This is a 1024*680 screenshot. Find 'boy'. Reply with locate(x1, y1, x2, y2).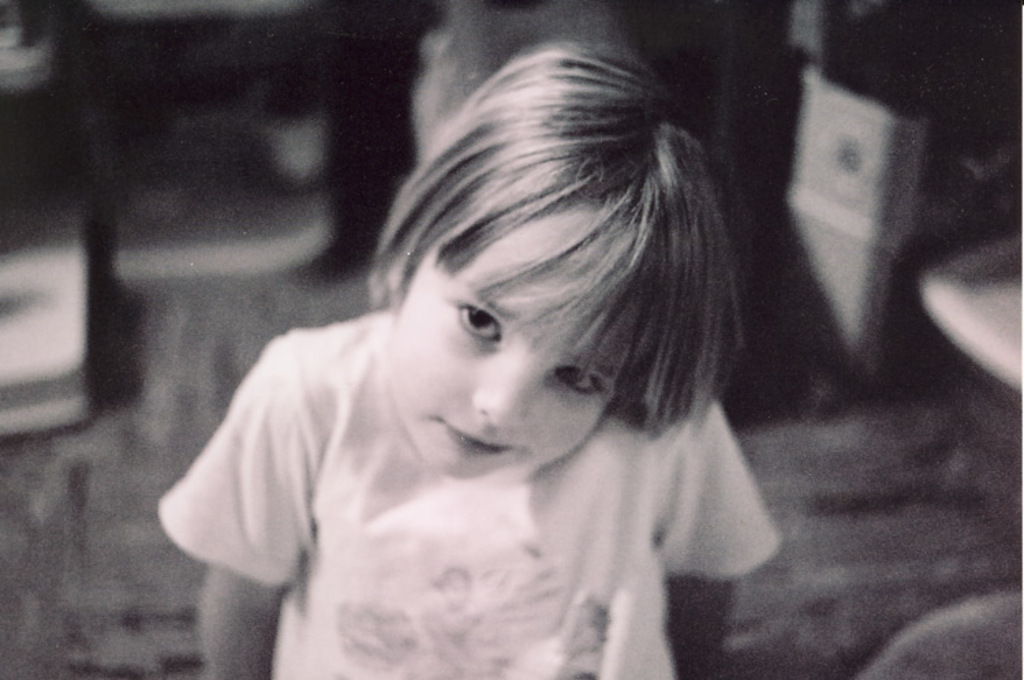
locate(160, 37, 785, 679).
